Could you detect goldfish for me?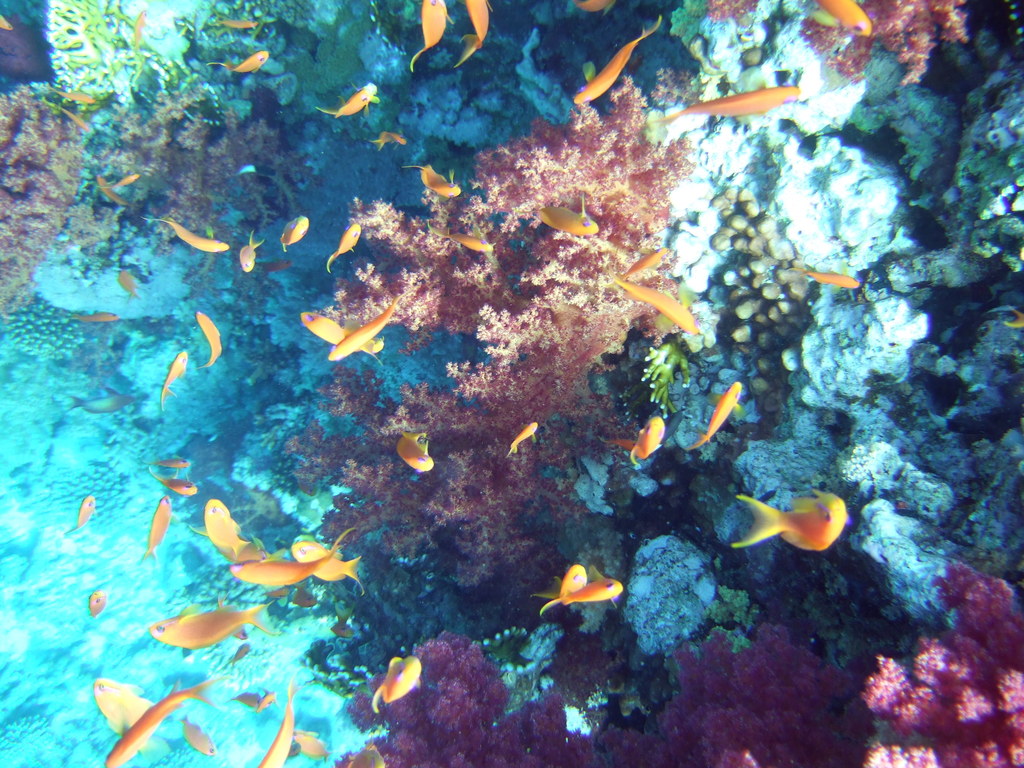
Detection result: bbox=(155, 456, 189, 468).
